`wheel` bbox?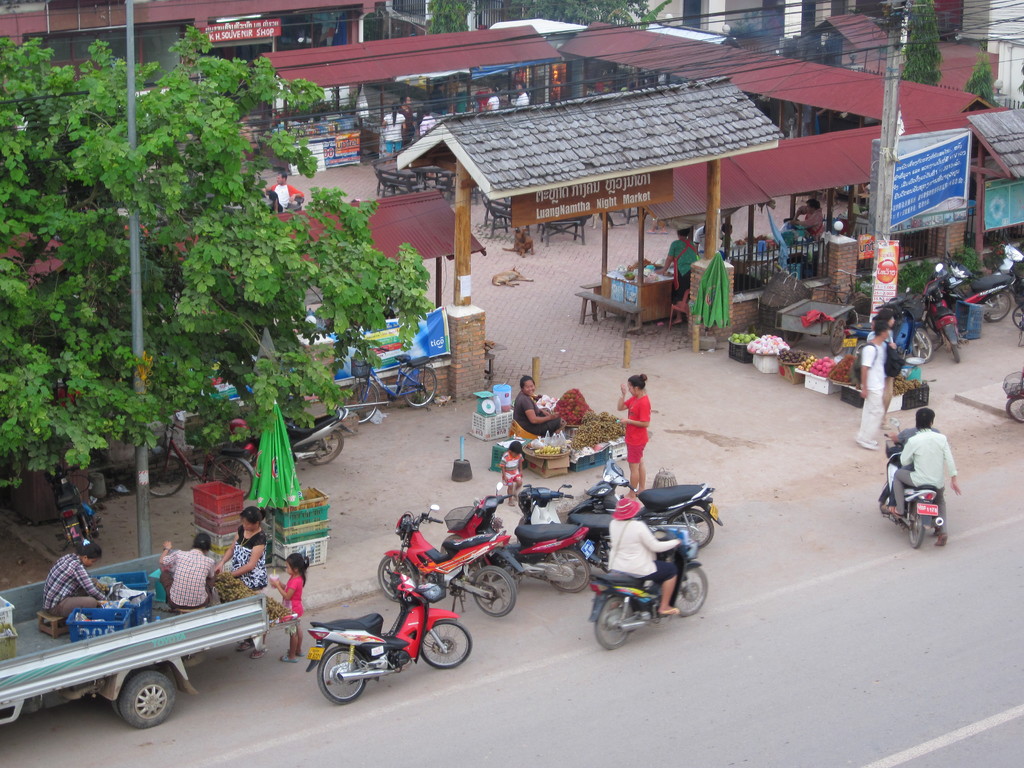
404 363 438 405
